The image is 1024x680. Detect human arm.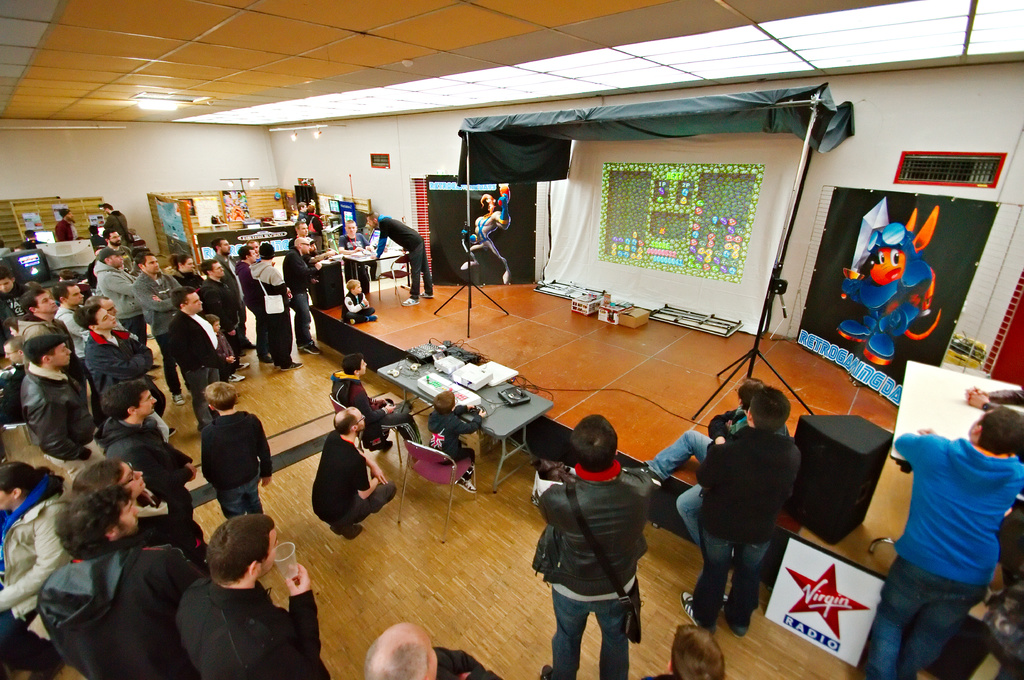
Detection: box=[289, 258, 313, 280].
